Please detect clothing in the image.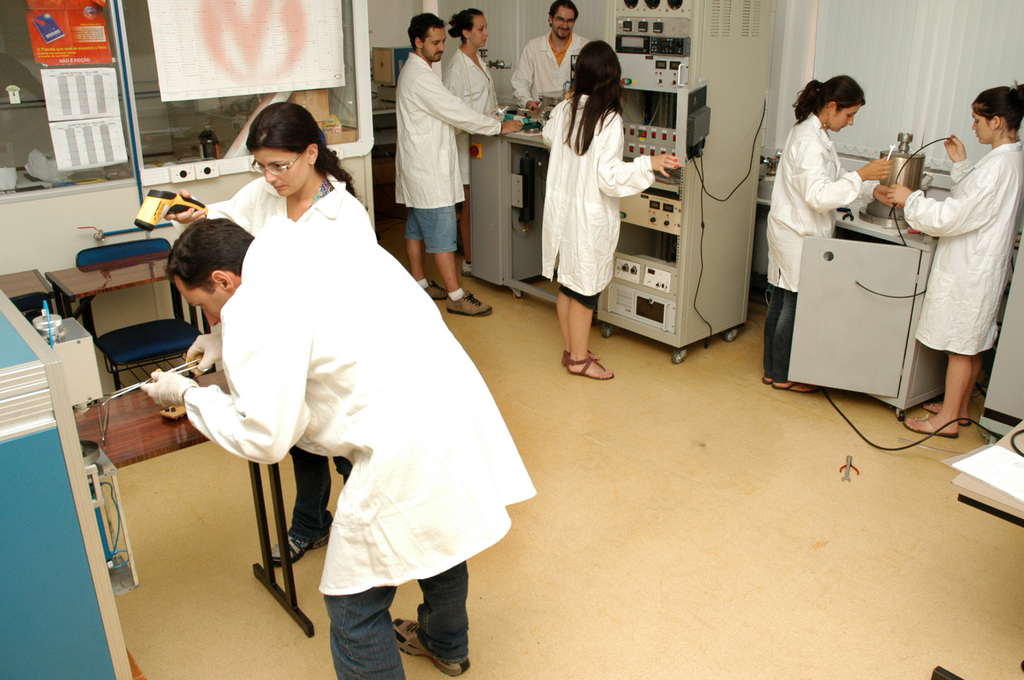
detection(543, 95, 653, 296).
